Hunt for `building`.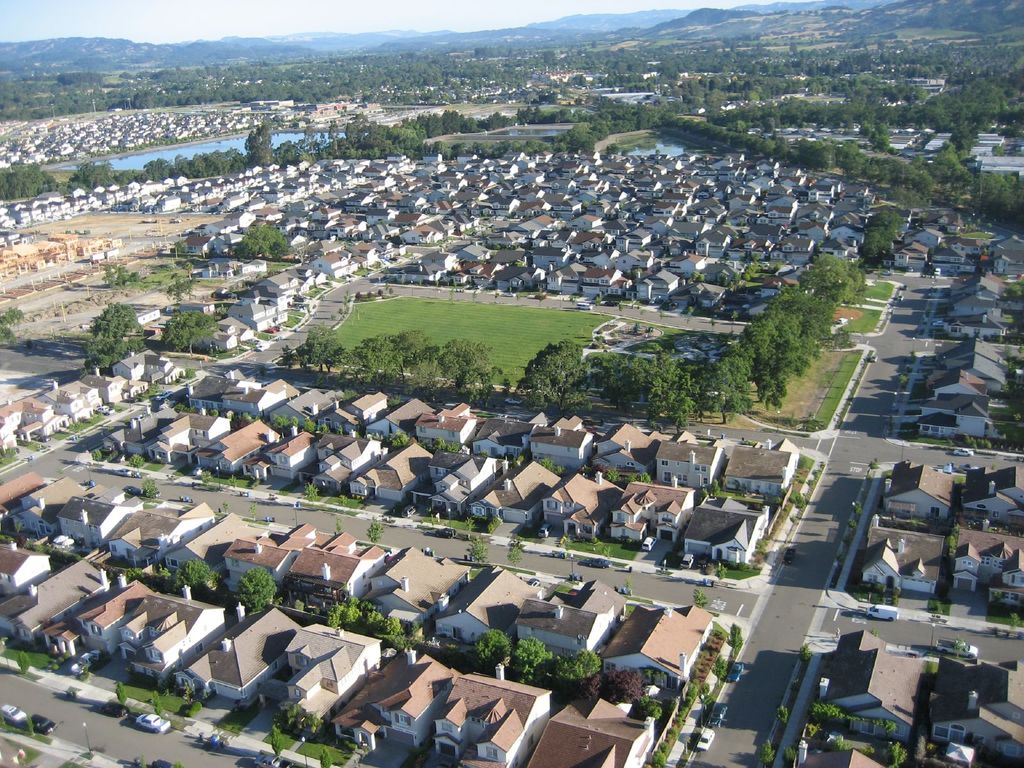
Hunted down at (188,409,275,476).
